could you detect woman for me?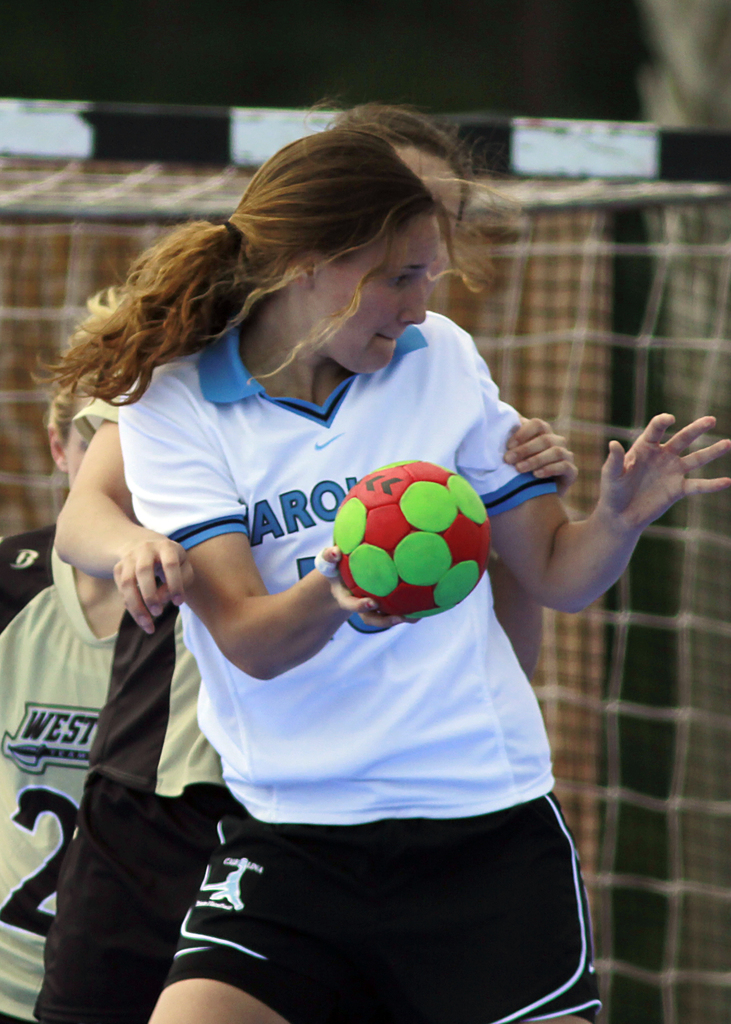
Detection result: bbox(115, 132, 730, 1023).
